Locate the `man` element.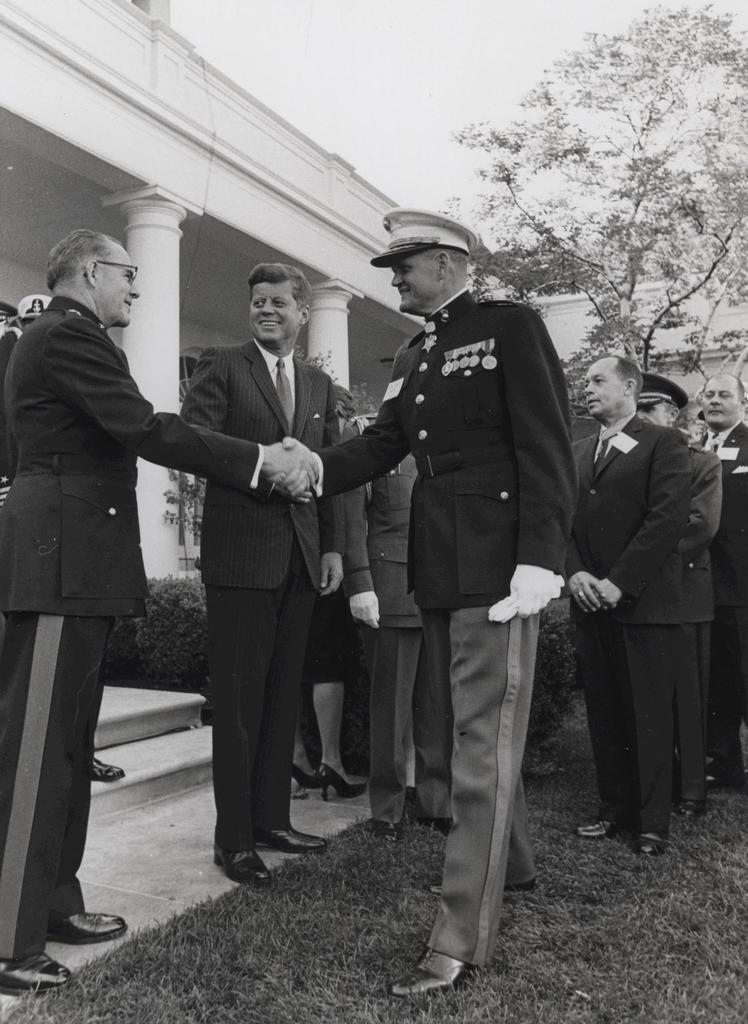
Element bbox: [left=685, top=363, right=747, bottom=796].
